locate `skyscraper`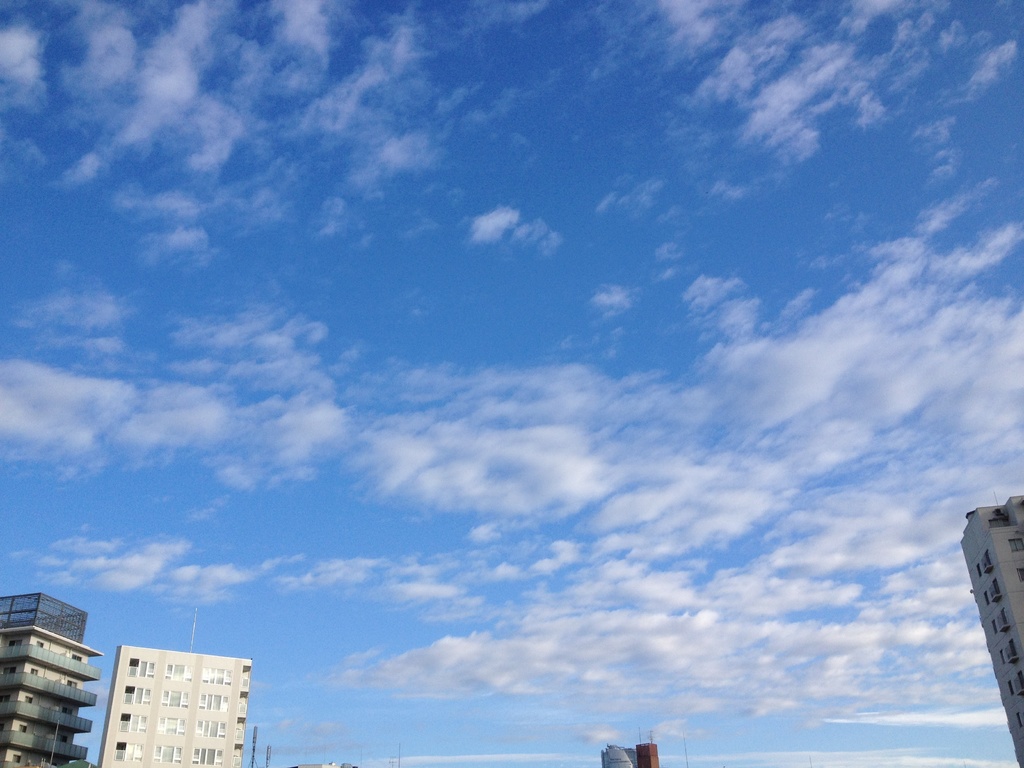
<region>963, 495, 1023, 767</region>
